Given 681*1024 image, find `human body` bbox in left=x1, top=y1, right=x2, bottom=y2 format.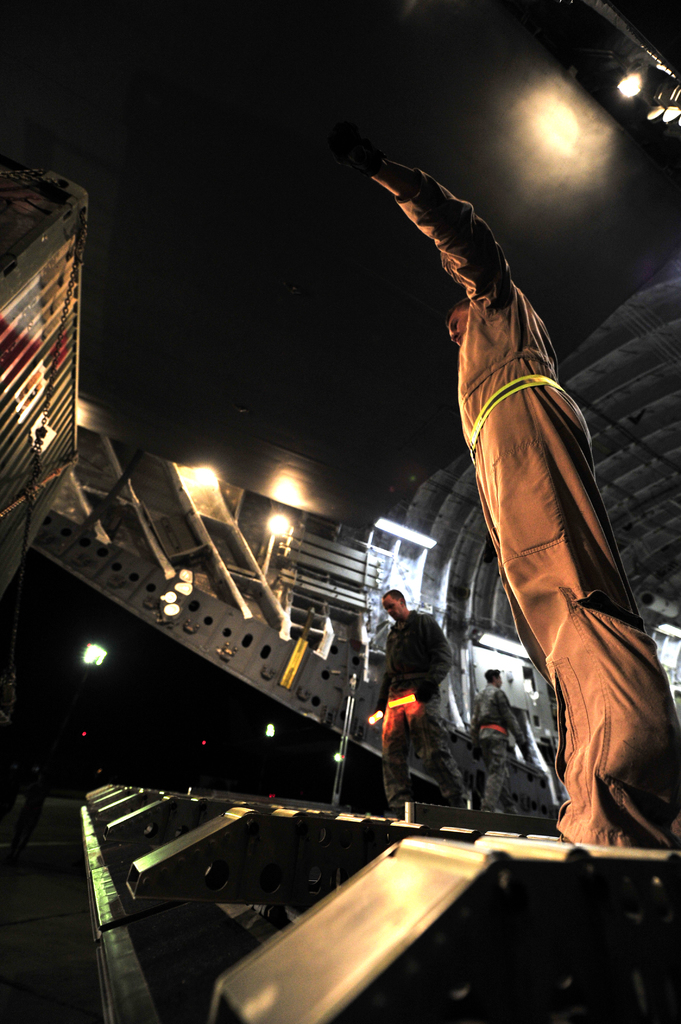
left=371, top=609, right=469, bottom=816.
